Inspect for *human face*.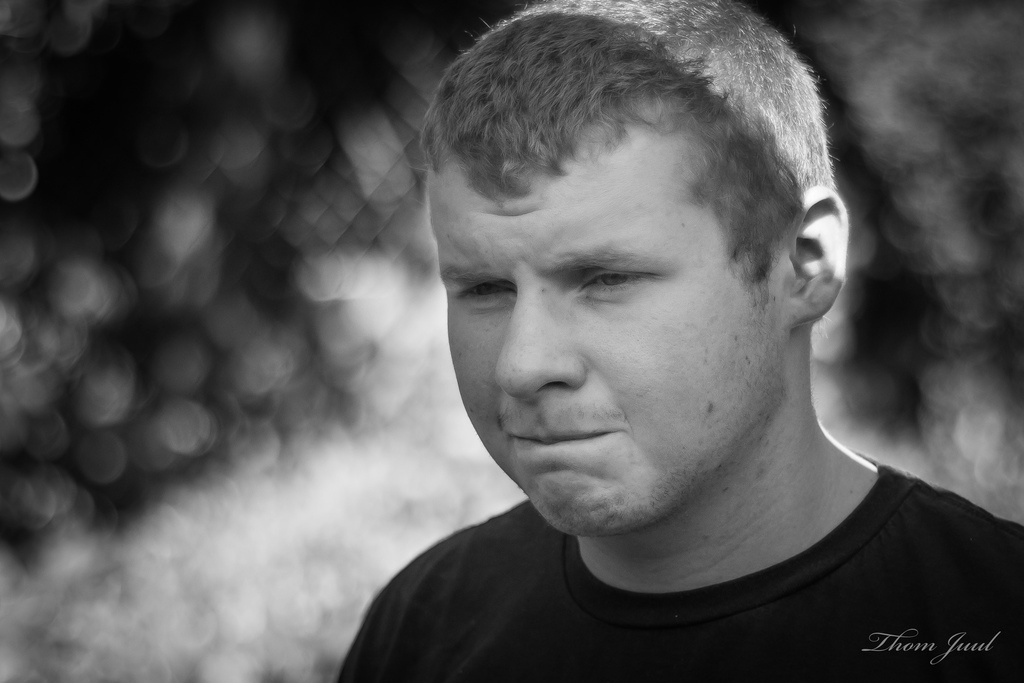
Inspection: [left=425, top=125, right=779, bottom=537].
